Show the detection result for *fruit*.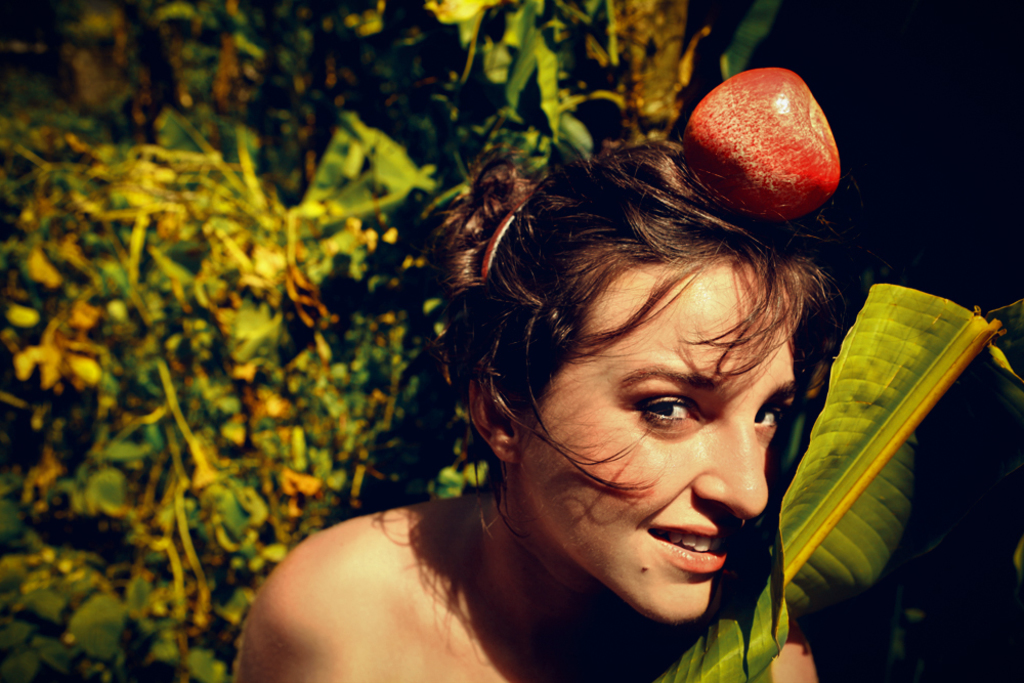
(left=693, top=62, right=848, bottom=233).
